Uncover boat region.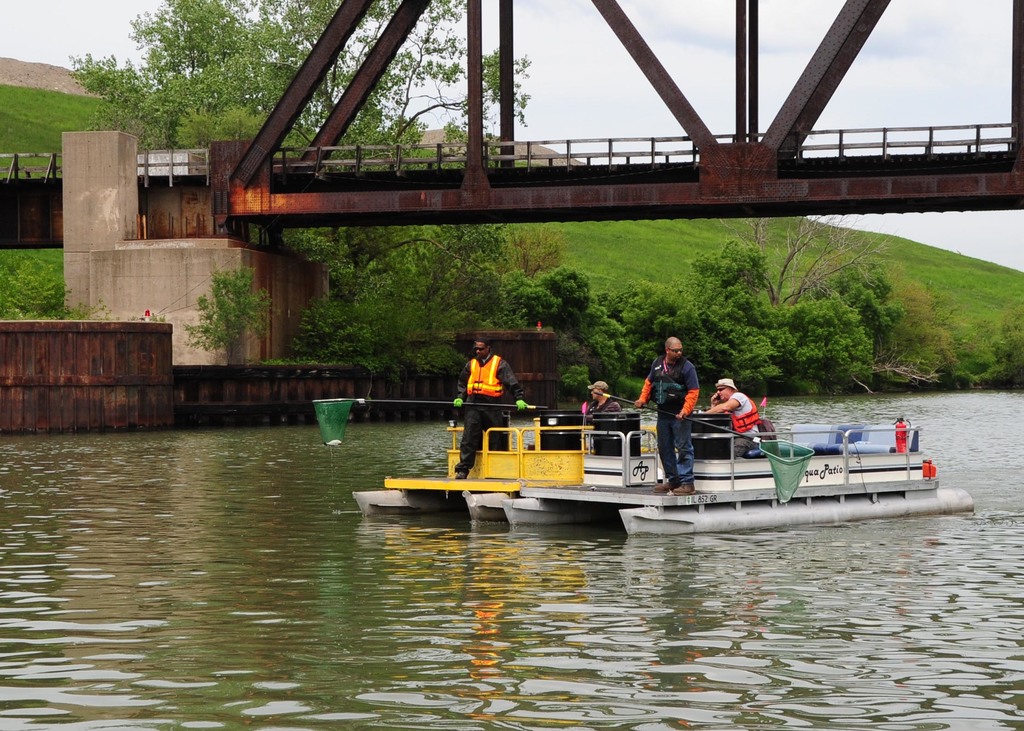
Uncovered: x1=365, y1=360, x2=970, y2=533.
